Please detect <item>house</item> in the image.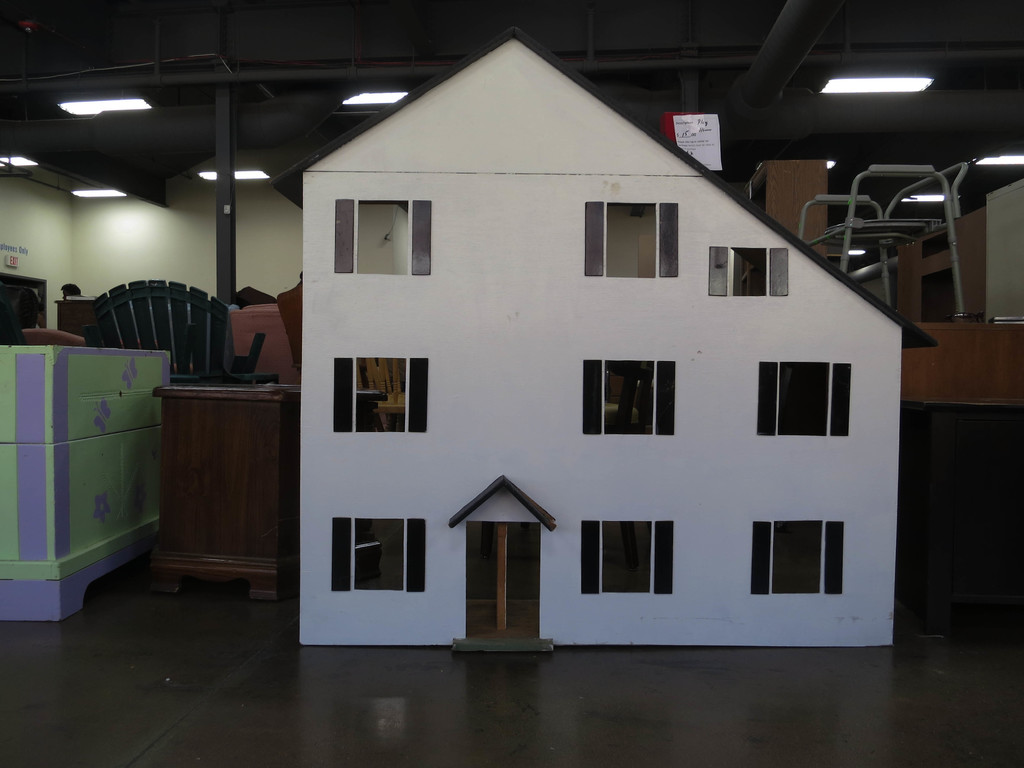
{"left": 0, "top": 0, "right": 1023, "bottom": 767}.
